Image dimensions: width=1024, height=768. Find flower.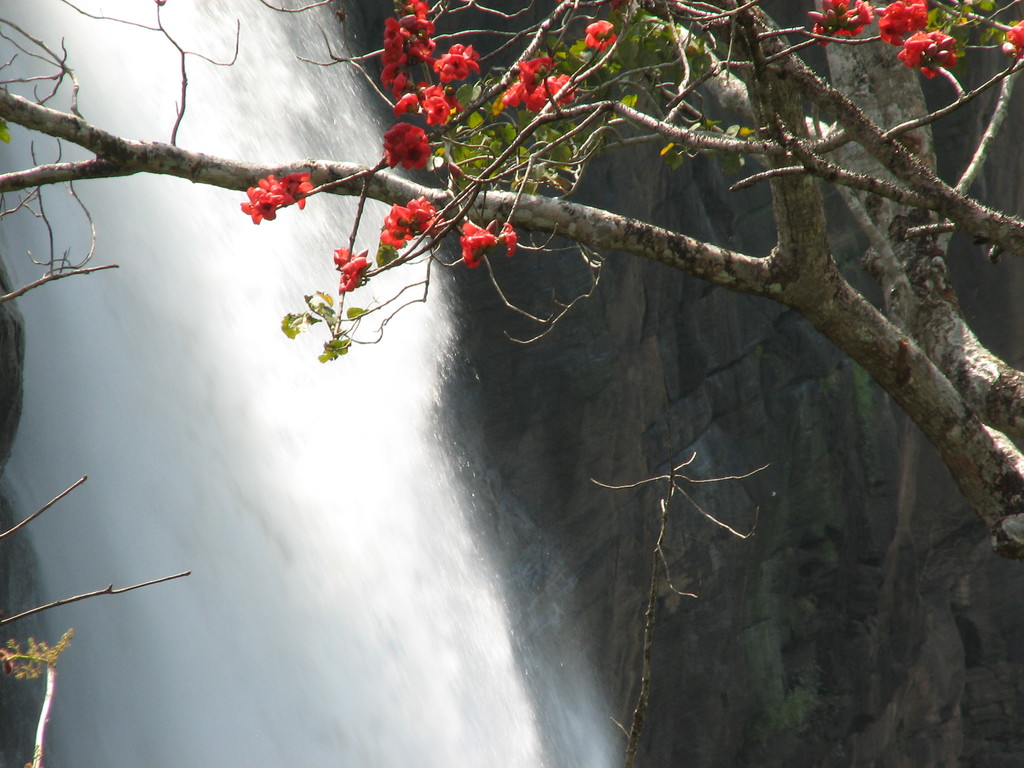
Rect(809, 0, 878, 47).
